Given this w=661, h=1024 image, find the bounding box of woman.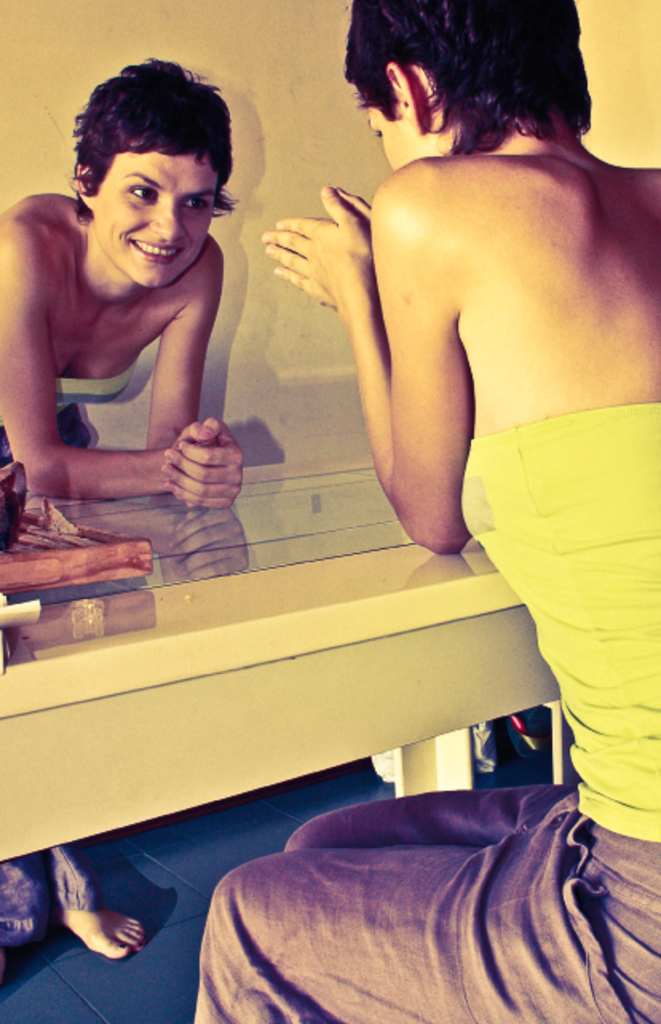
pyautogui.locateOnScreen(238, 8, 642, 875).
